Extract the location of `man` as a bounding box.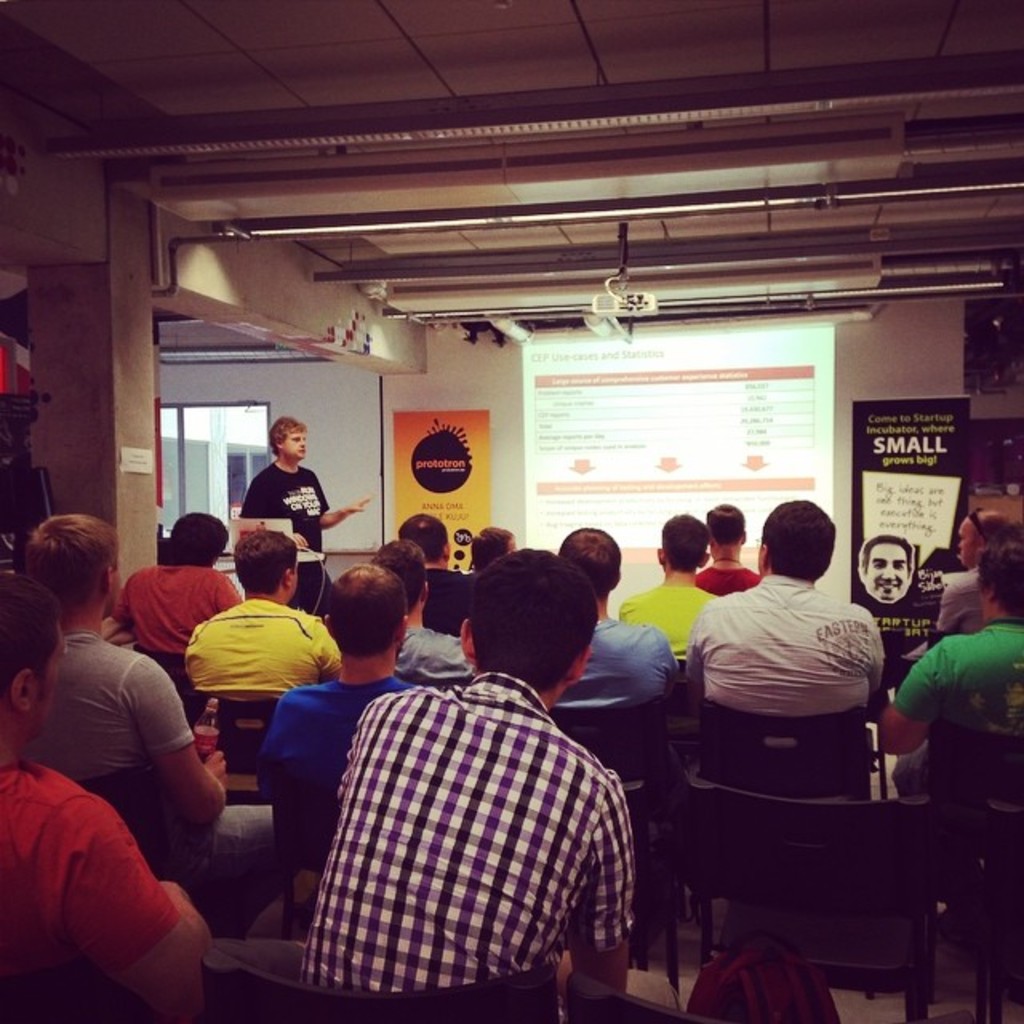
[x1=859, y1=539, x2=915, y2=598].
